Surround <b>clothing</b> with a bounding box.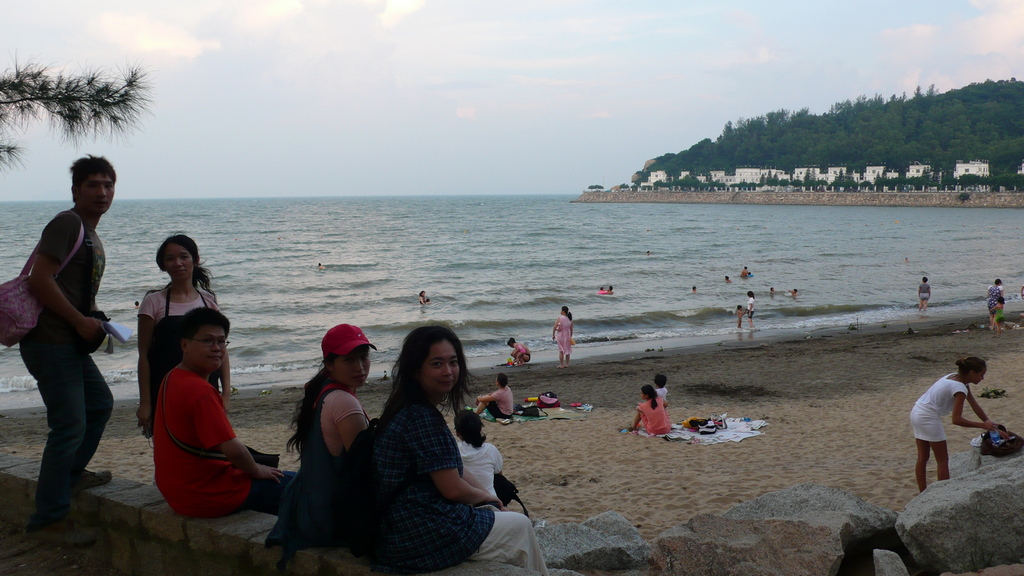
{"left": 20, "top": 213, "right": 113, "bottom": 507}.
